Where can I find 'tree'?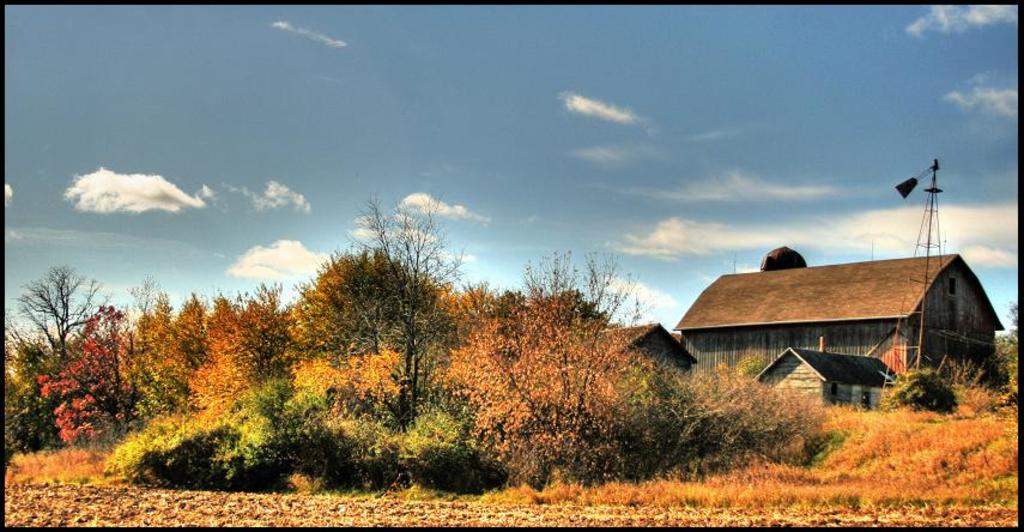
You can find it at detection(289, 243, 371, 351).
